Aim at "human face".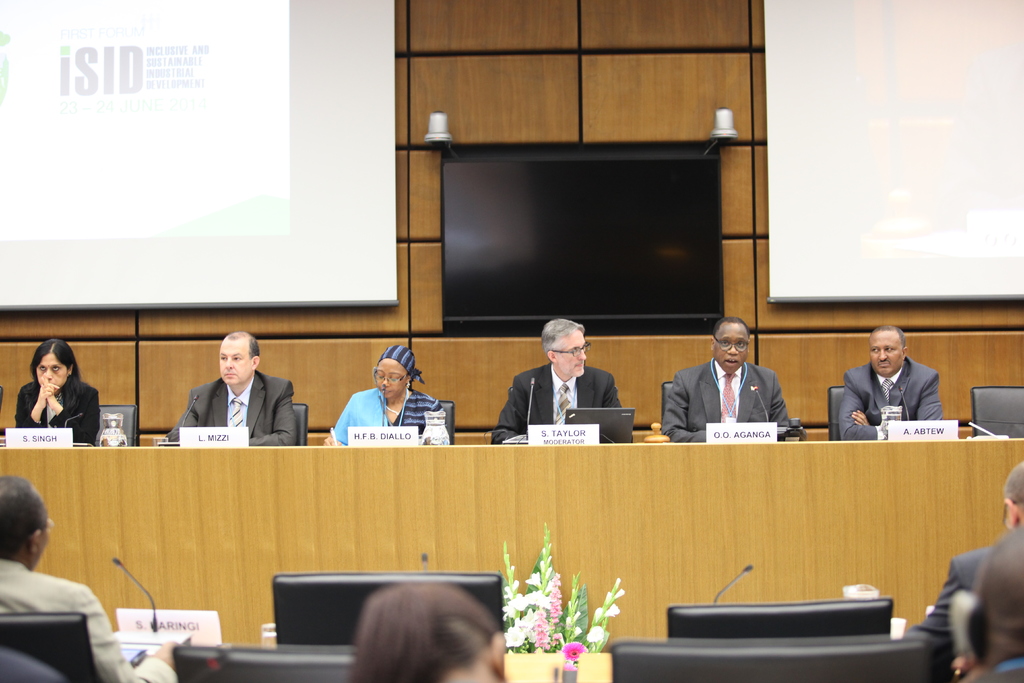
Aimed at (left=868, top=329, right=904, bottom=378).
